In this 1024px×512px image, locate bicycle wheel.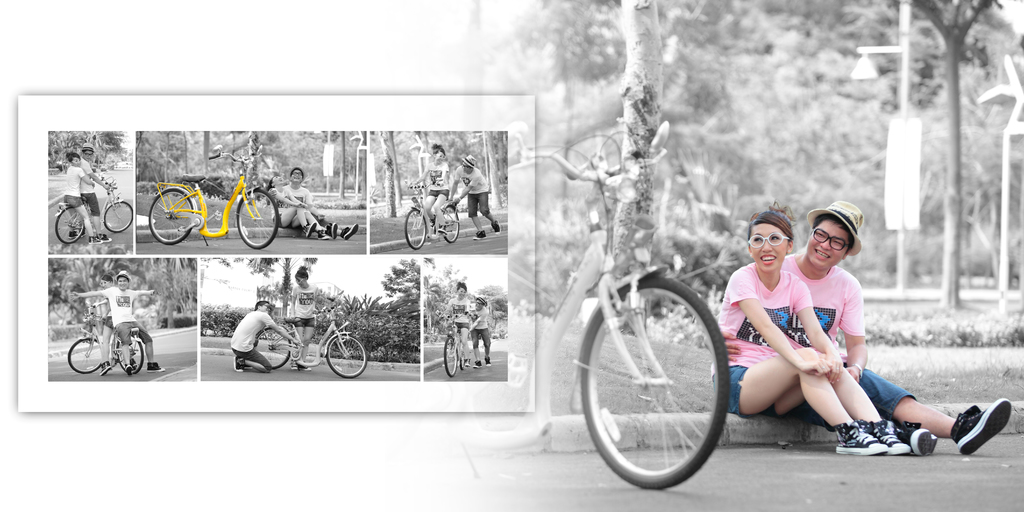
Bounding box: (460, 342, 467, 371).
